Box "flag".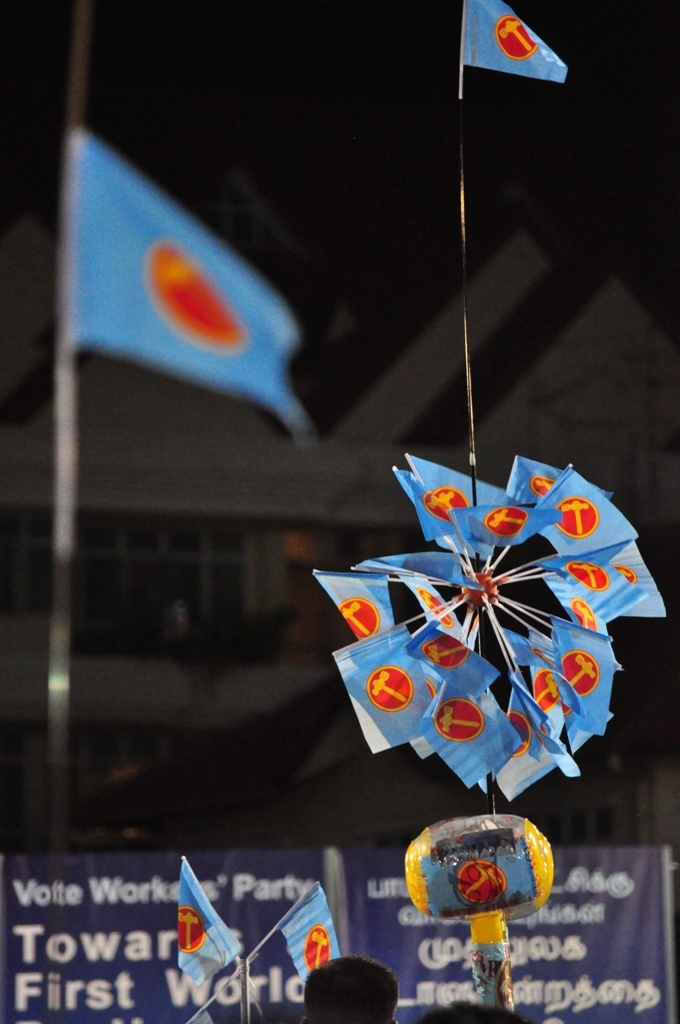
[x1=67, y1=122, x2=315, y2=441].
